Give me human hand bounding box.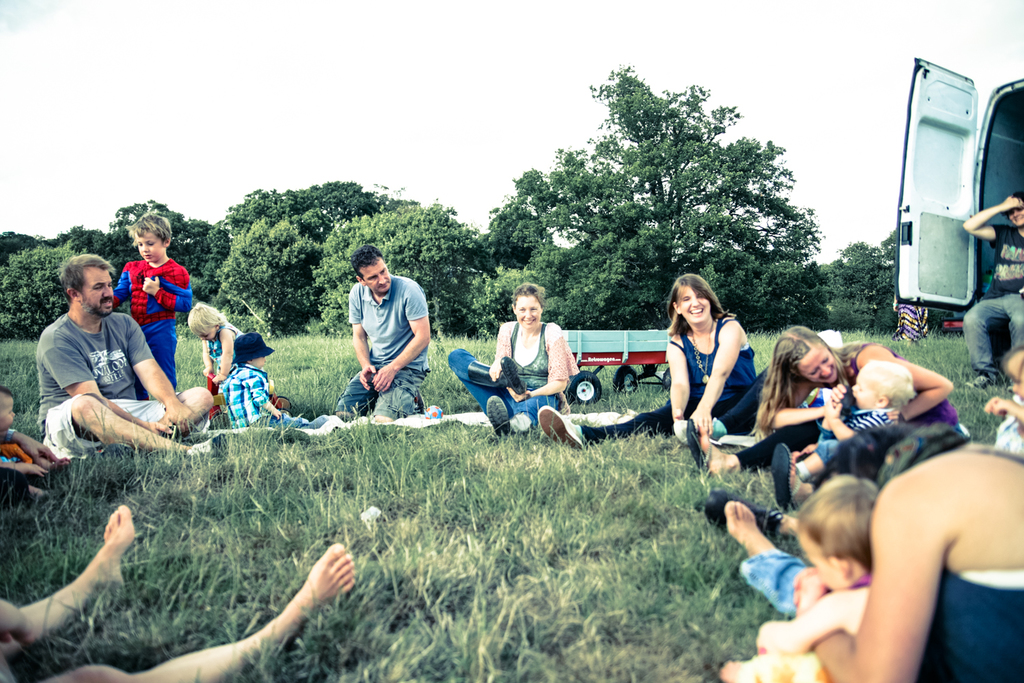
locate(672, 407, 684, 419).
